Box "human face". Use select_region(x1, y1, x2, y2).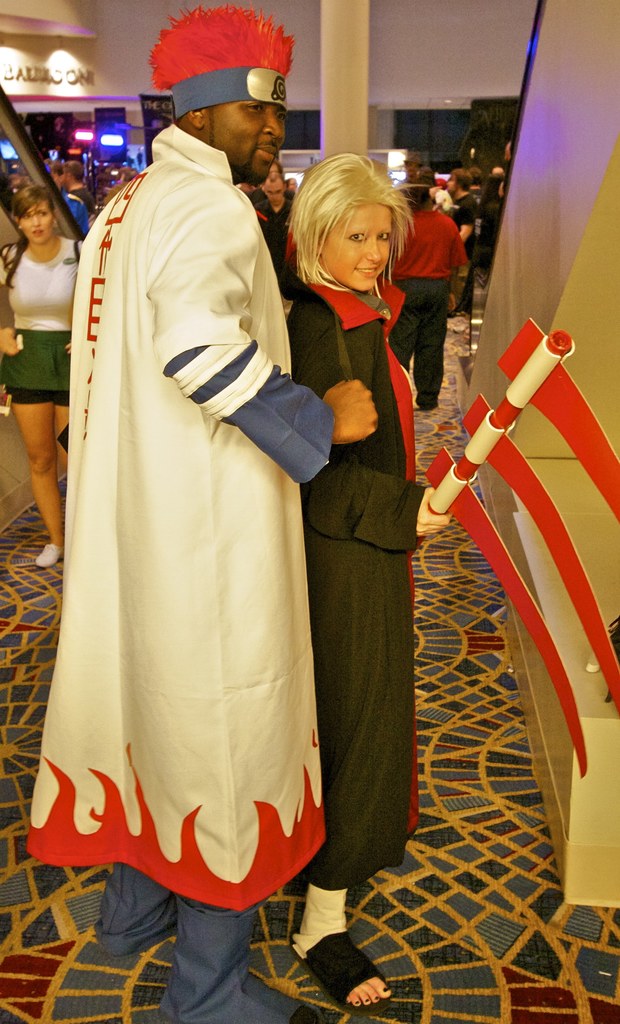
select_region(321, 206, 394, 292).
